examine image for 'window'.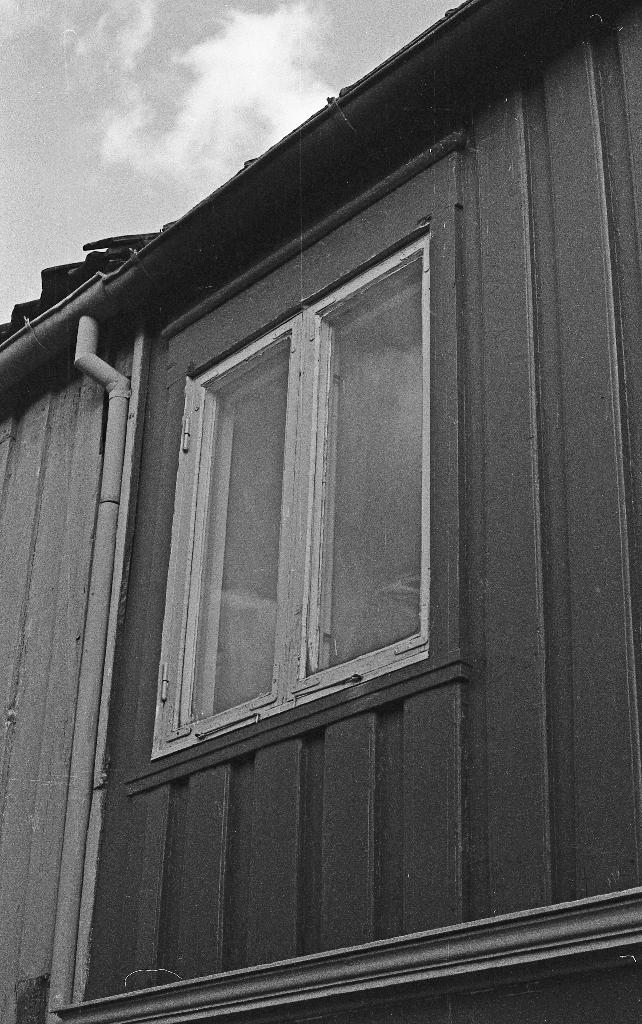
Examination result: rect(139, 272, 428, 754).
